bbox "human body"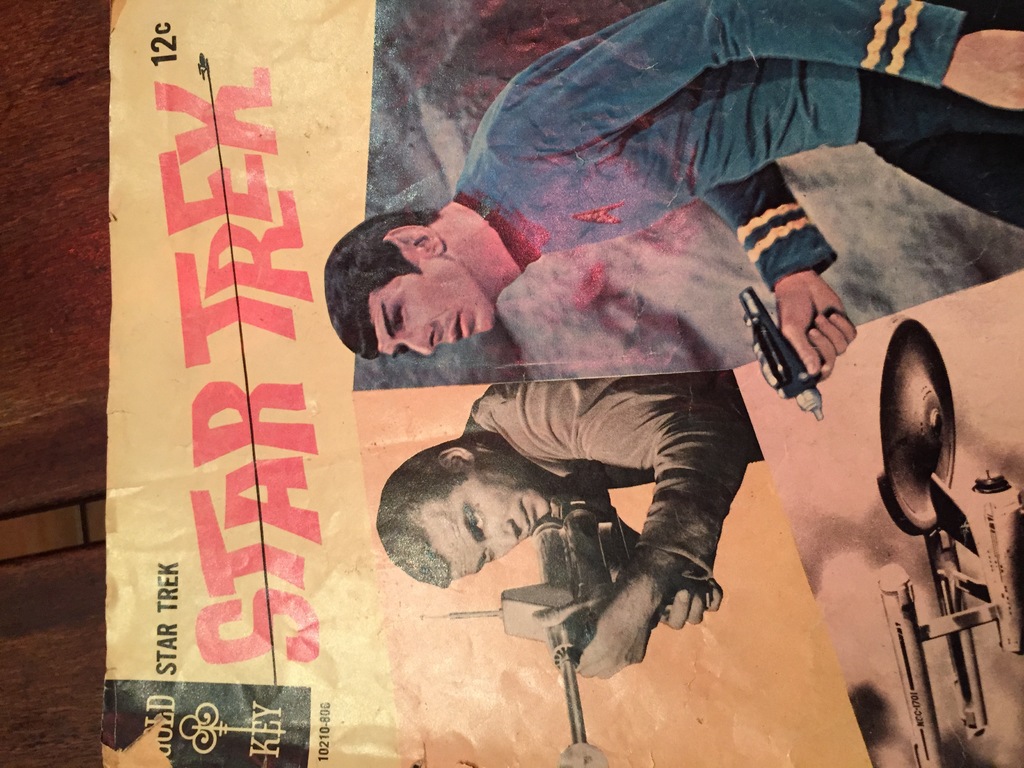
crop(324, 0, 1023, 380)
